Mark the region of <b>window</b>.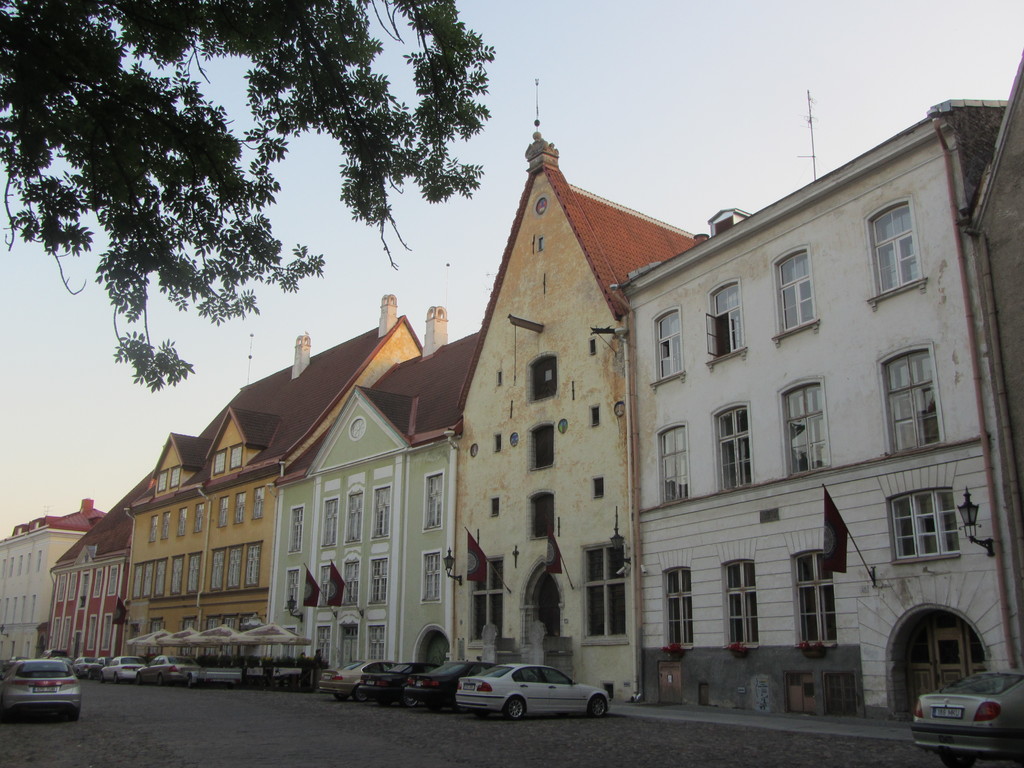
Region: bbox=(316, 627, 330, 667).
